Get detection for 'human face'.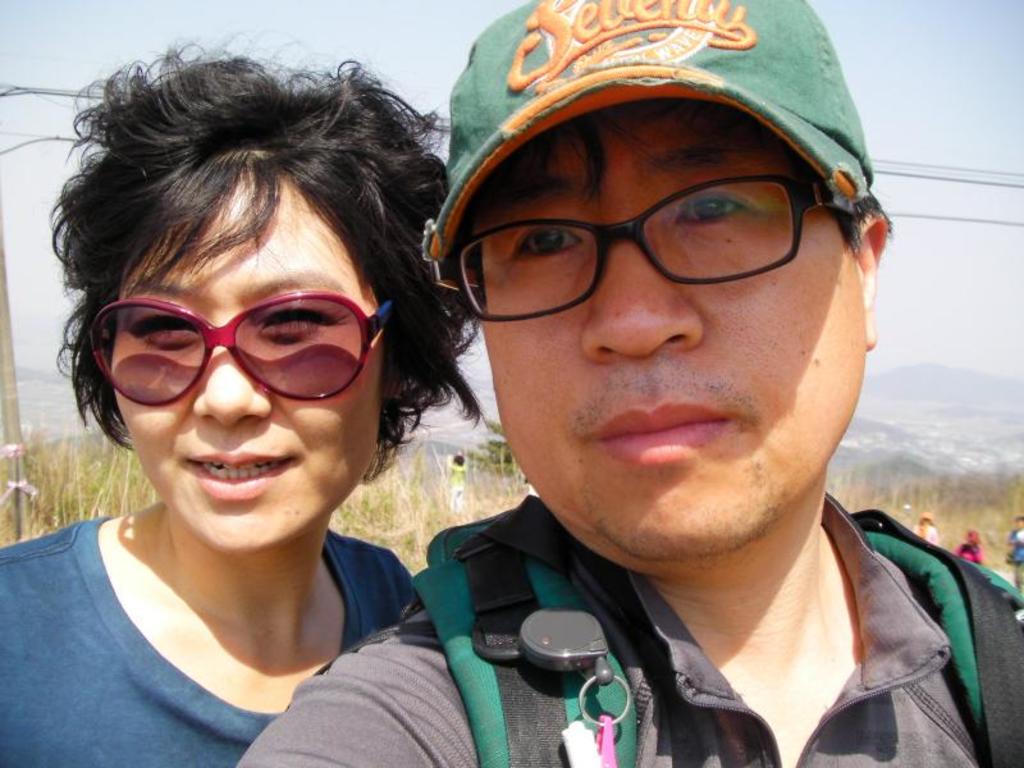
Detection: rect(467, 105, 869, 563).
